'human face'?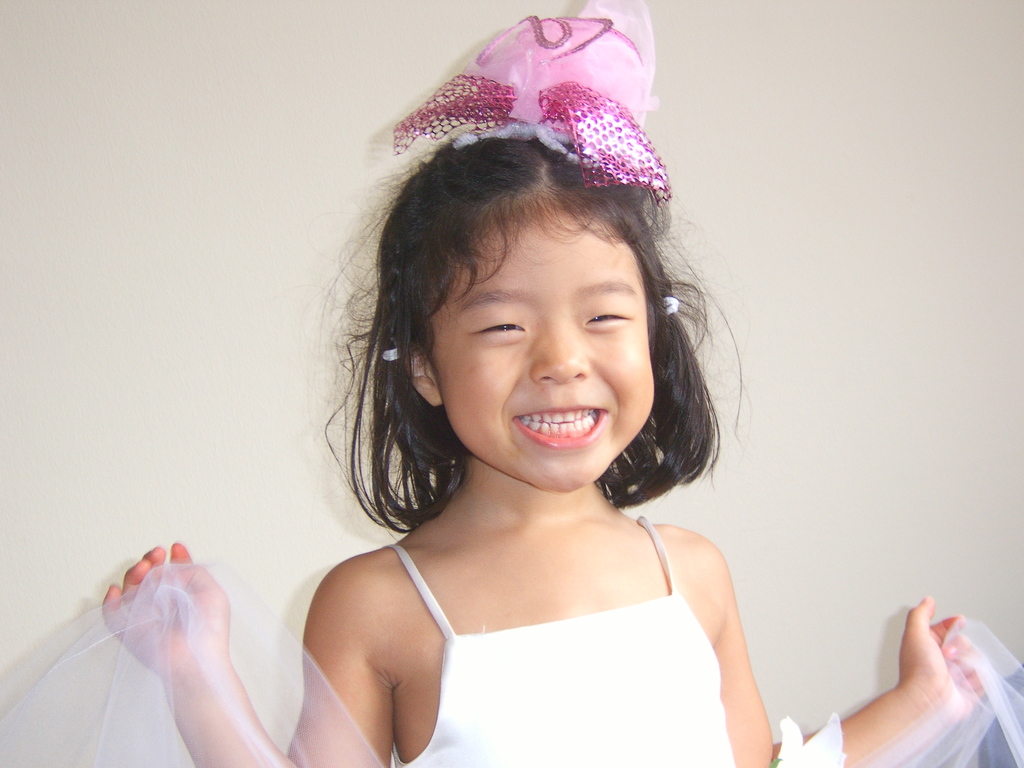
{"x1": 409, "y1": 228, "x2": 664, "y2": 482}
